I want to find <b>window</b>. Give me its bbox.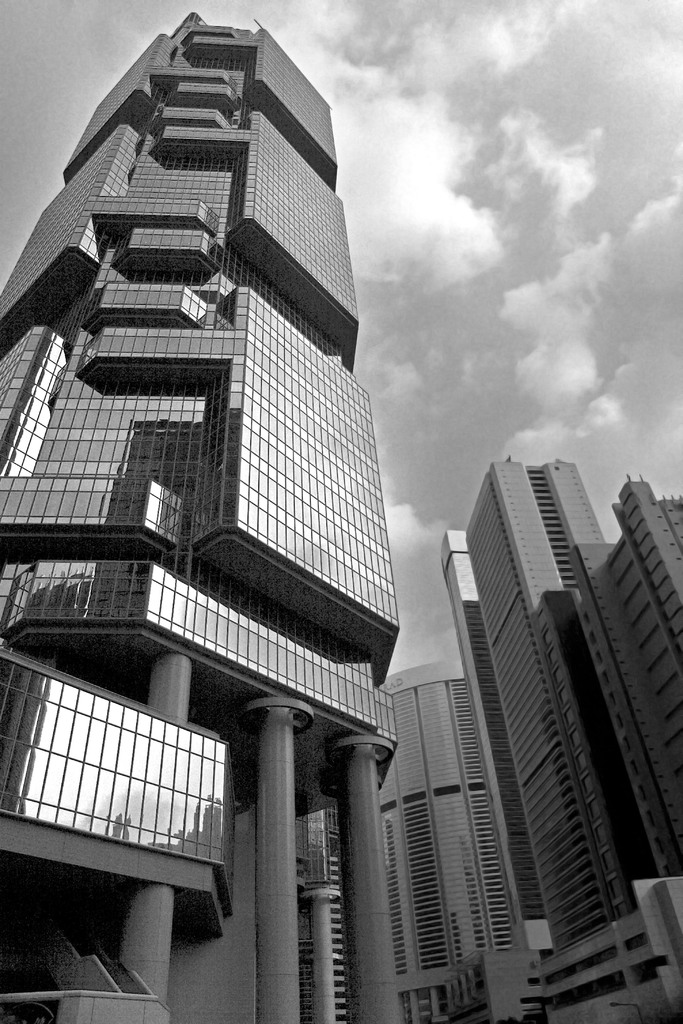
0 560 399 739.
